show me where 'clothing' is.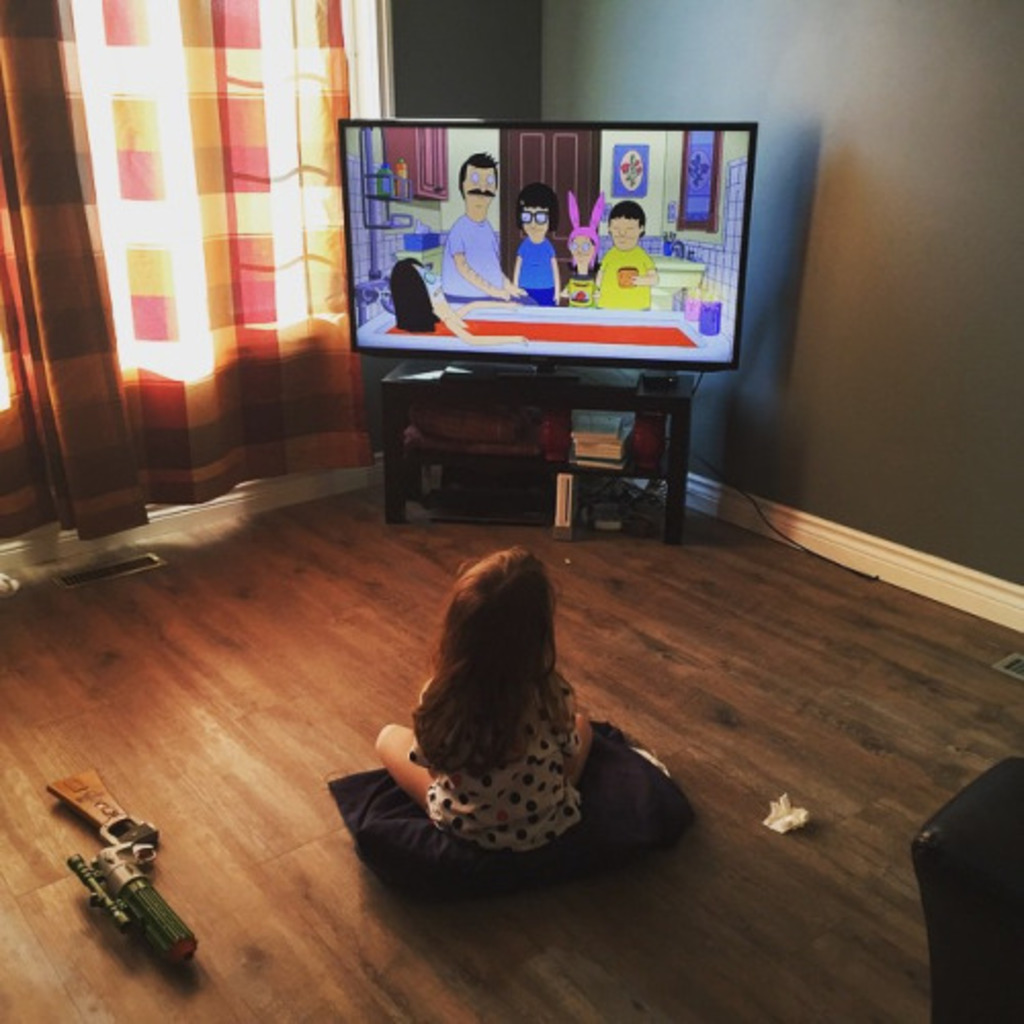
'clothing' is at {"x1": 424, "y1": 670, "x2": 578, "y2": 840}.
